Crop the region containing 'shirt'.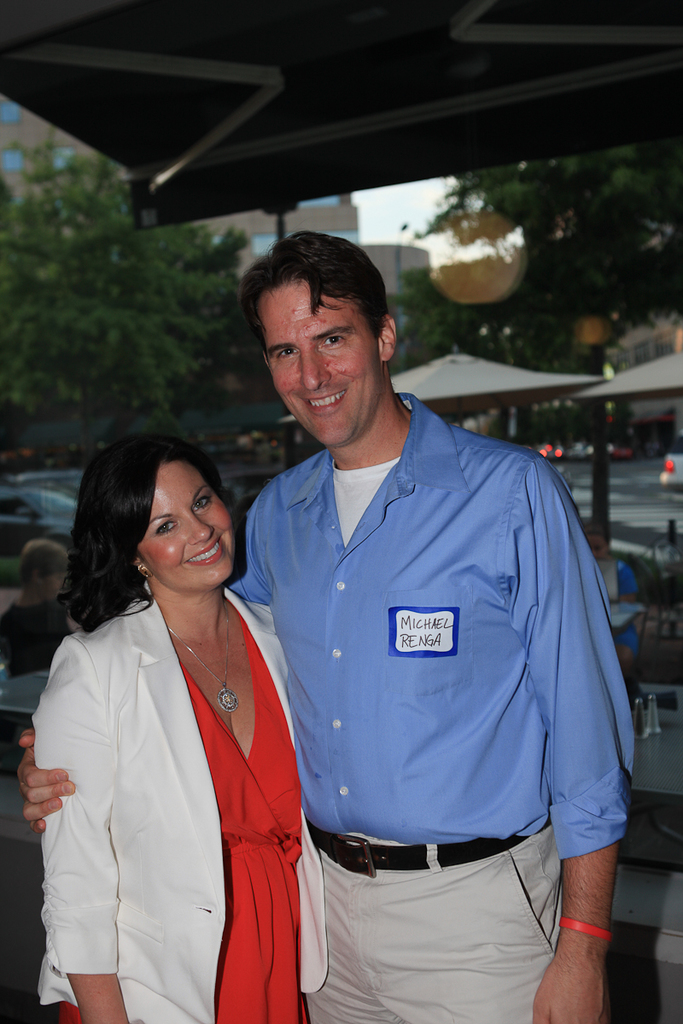
Crop region: [234,396,632,859].
